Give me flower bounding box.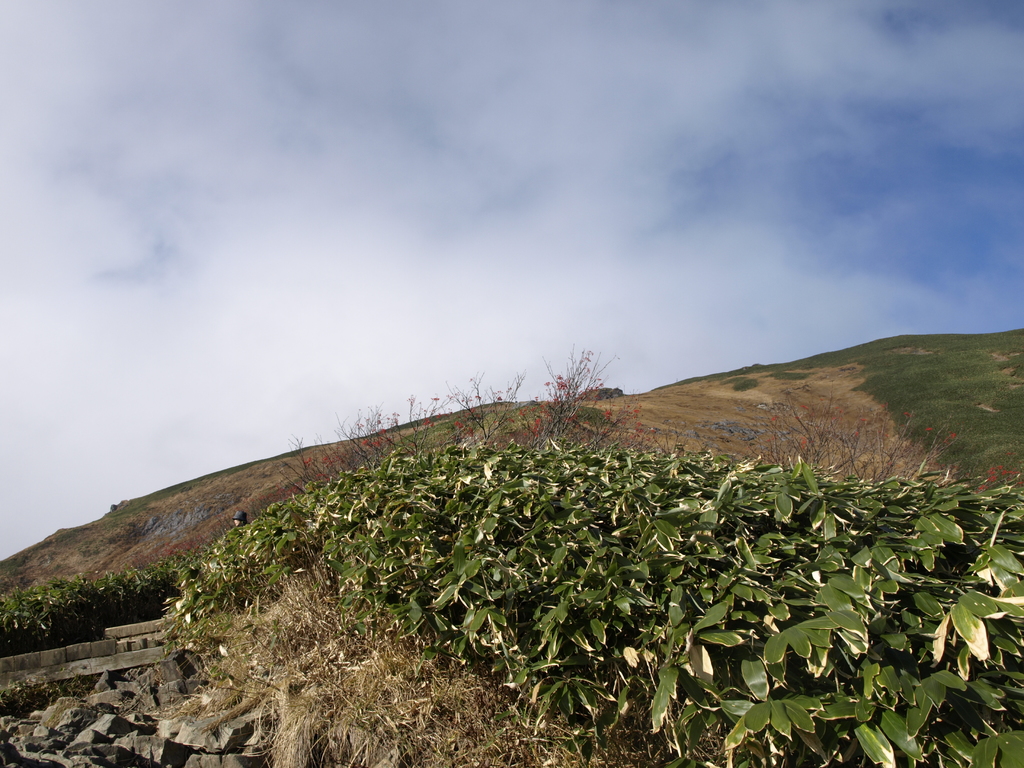
box=[602, 411, 616, 427].
